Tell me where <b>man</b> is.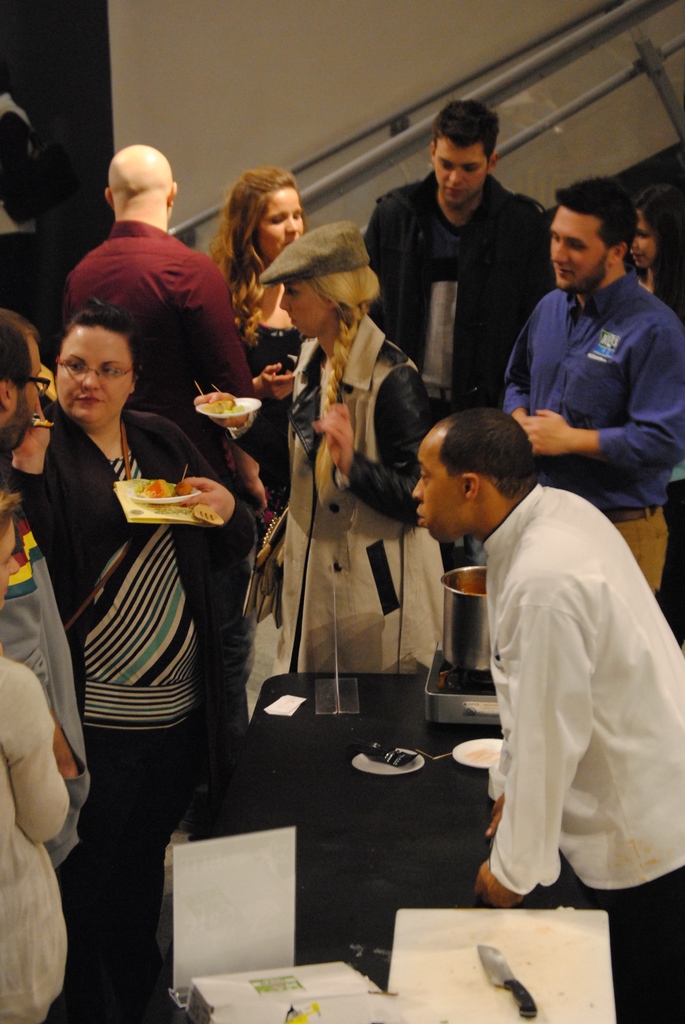
<b>man</b> is at 0,308,92,868.
